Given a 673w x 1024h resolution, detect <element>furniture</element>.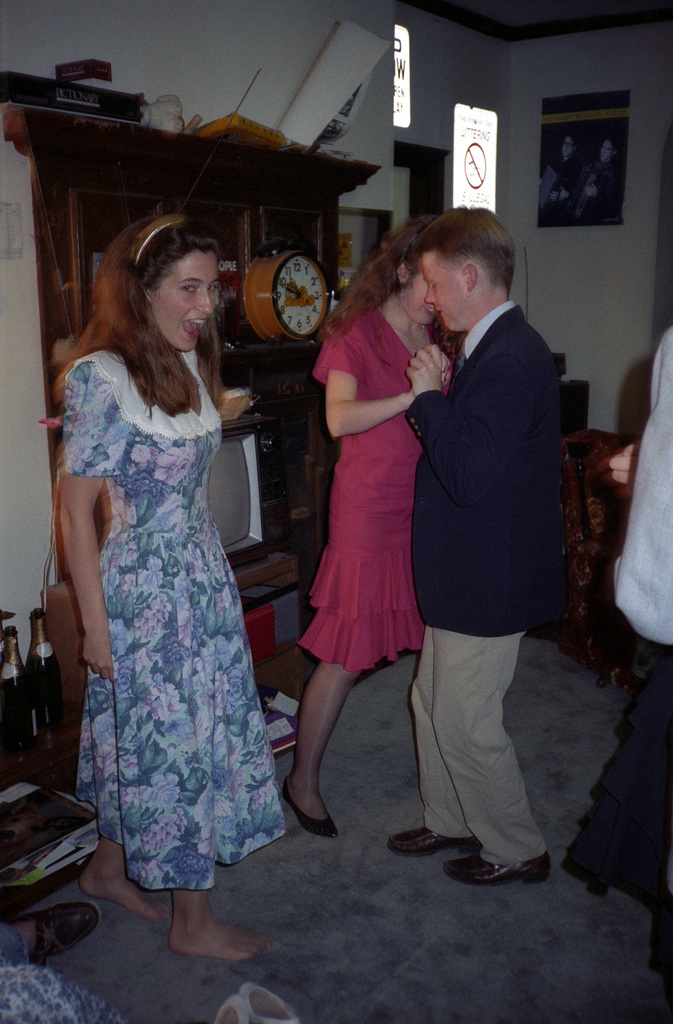
<region>0, 66, 393, 913</region>.
